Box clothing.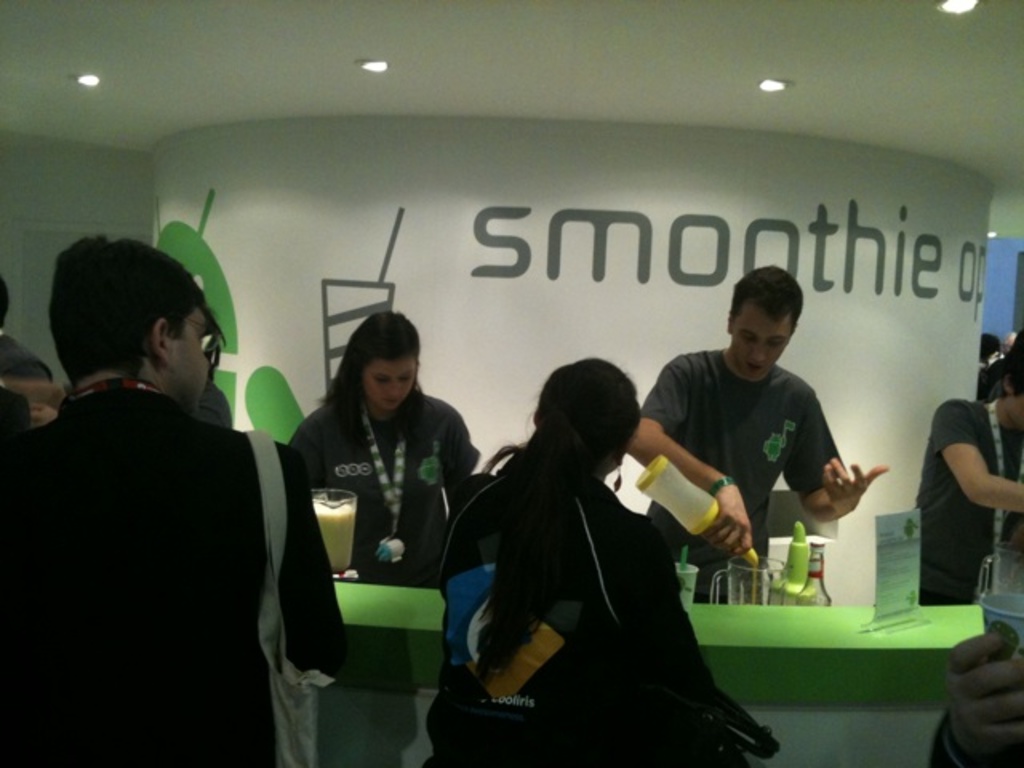
{"x1": 288, "y1": 389, "x2": 482, "y2": 600}.
